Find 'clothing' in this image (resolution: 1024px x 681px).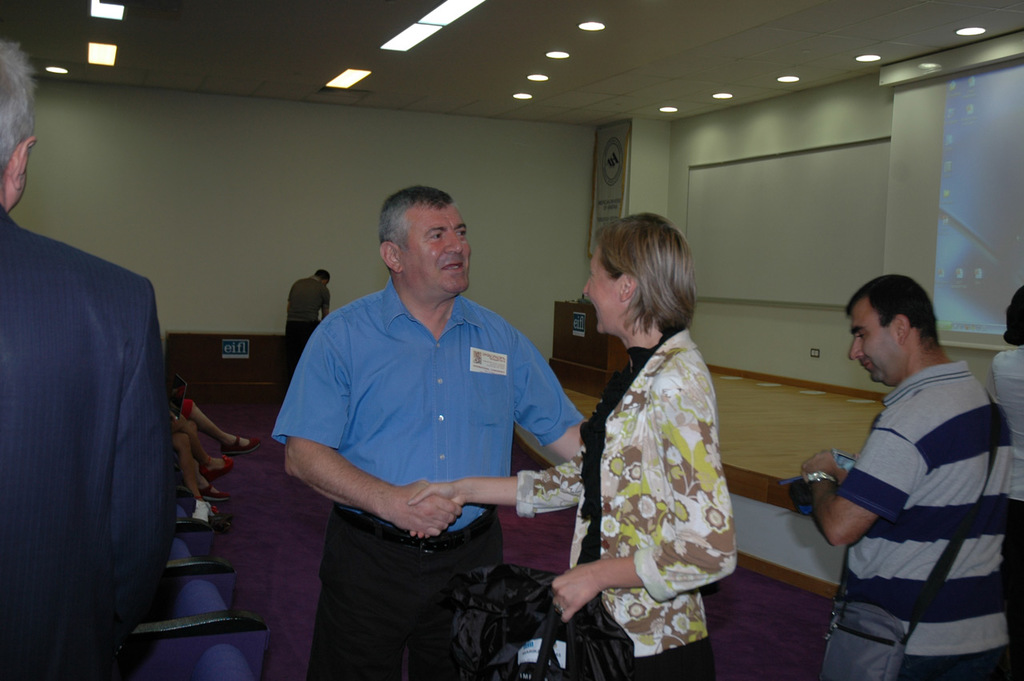
bbox(991, 335, 1019, 519).
